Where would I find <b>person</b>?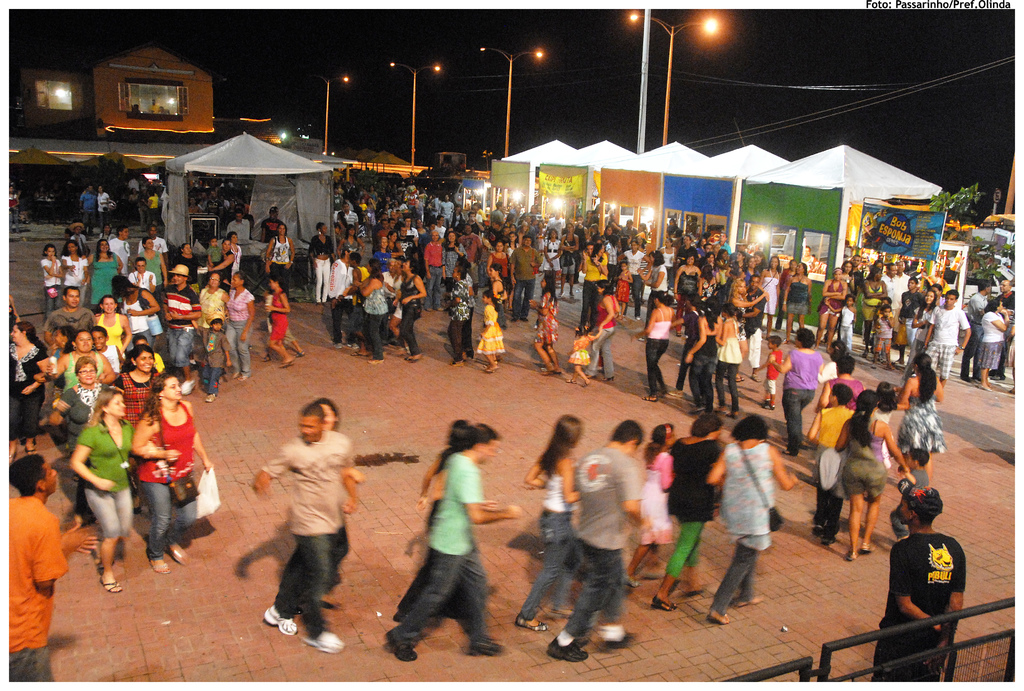
At (893,353,948,479).
